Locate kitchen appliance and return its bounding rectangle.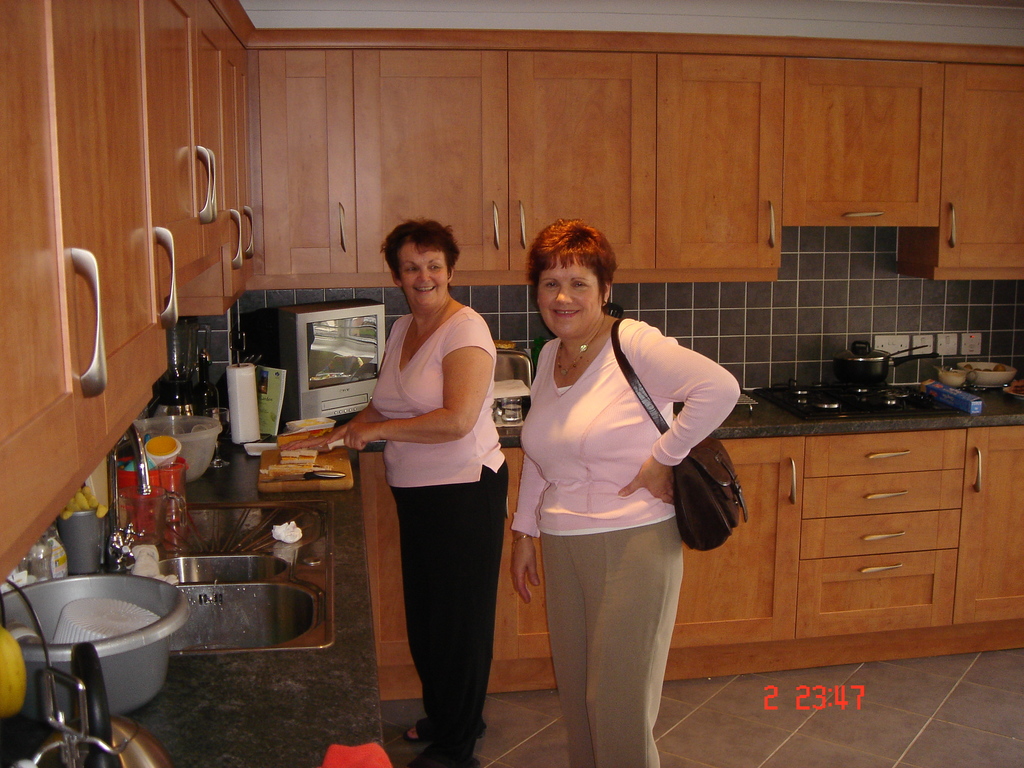
<region>961, 359, 1021, 386</region>.
